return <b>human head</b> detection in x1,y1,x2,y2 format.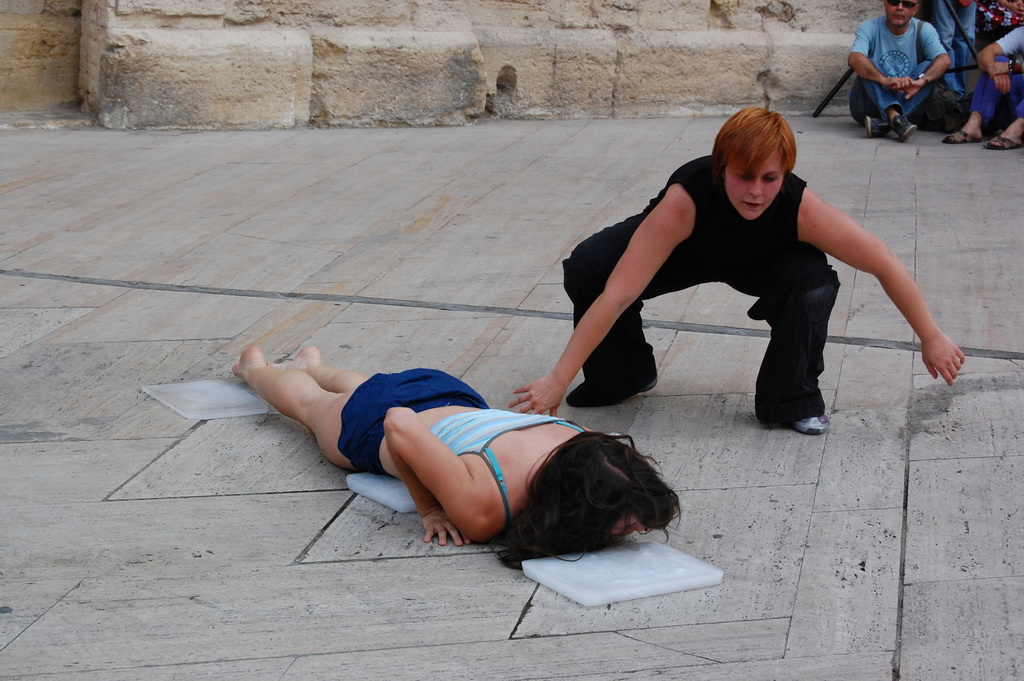
880,0,918,30.
